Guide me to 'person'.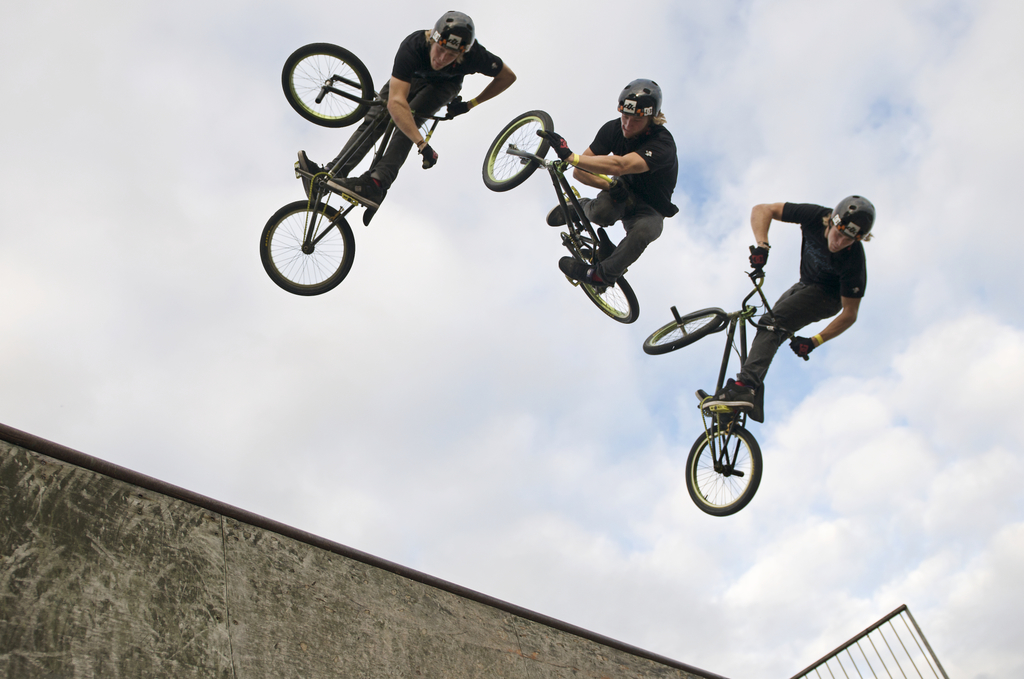
Guidance: [left=555, top=76, right=680, bottom=288].
